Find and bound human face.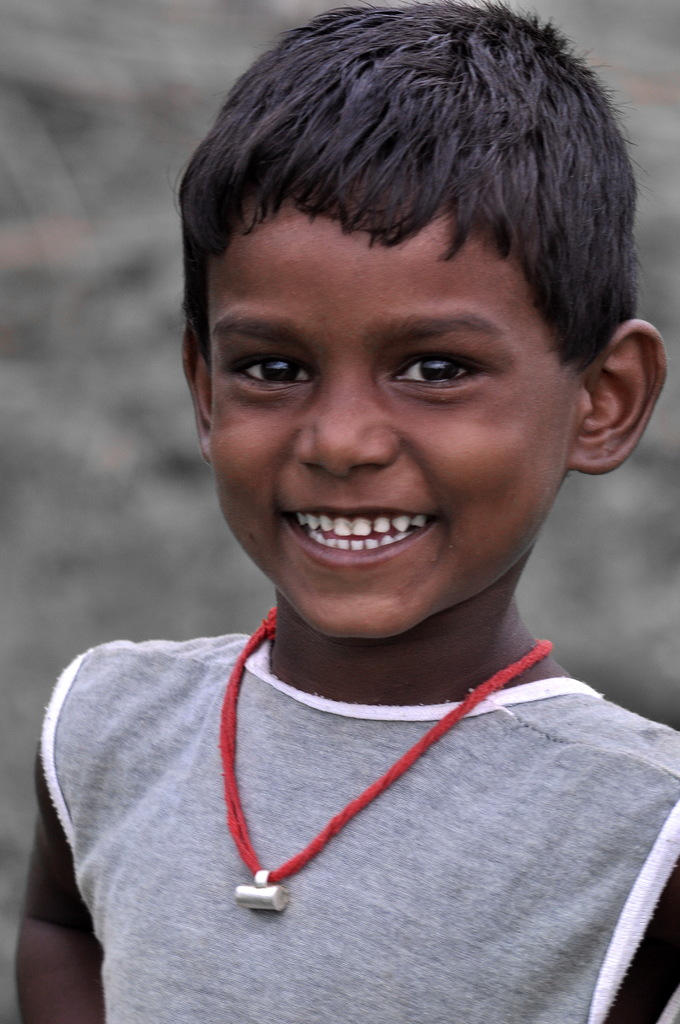
Bound: (x1=209, y1=190, x2=581, y2=636).
